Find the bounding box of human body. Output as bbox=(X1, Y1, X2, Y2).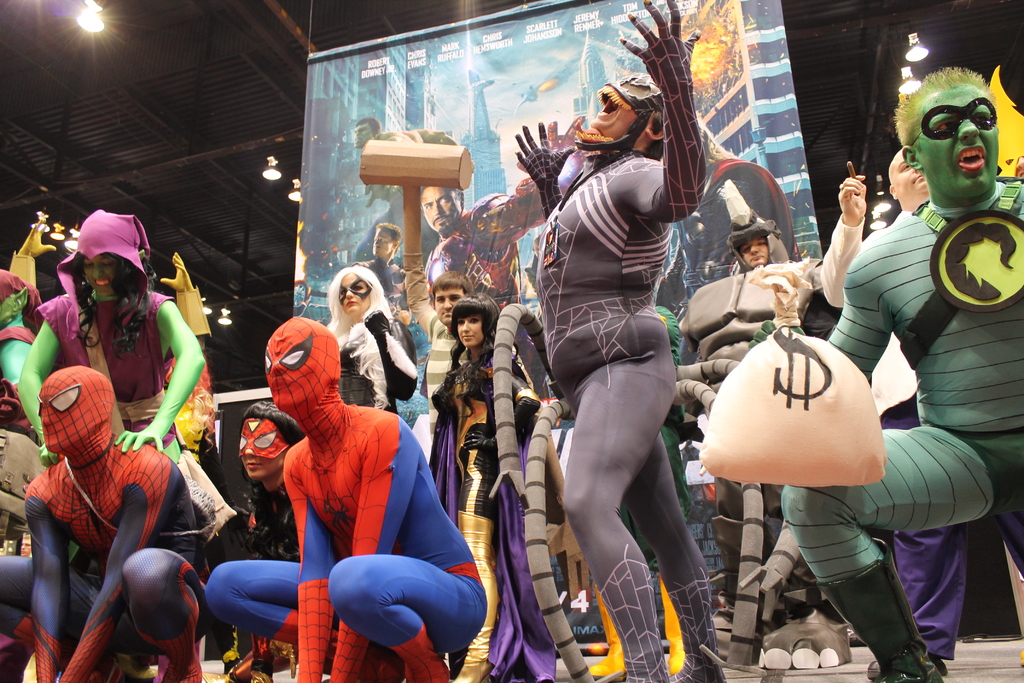
bbox=(776, 58, 1023, 682).
